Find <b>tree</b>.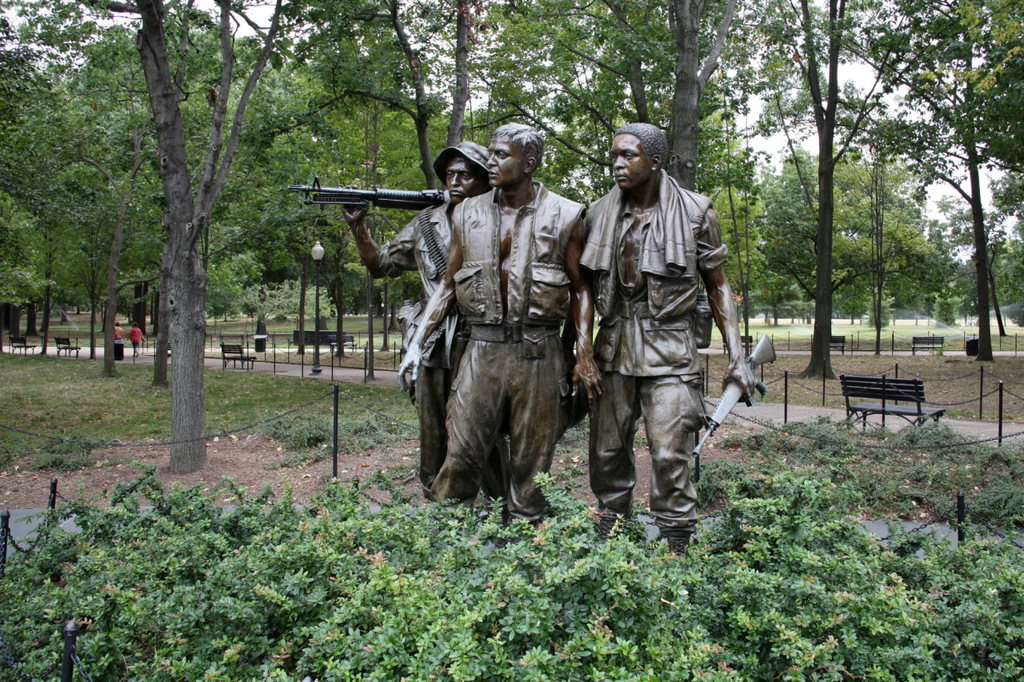
(285,0,478,193).
